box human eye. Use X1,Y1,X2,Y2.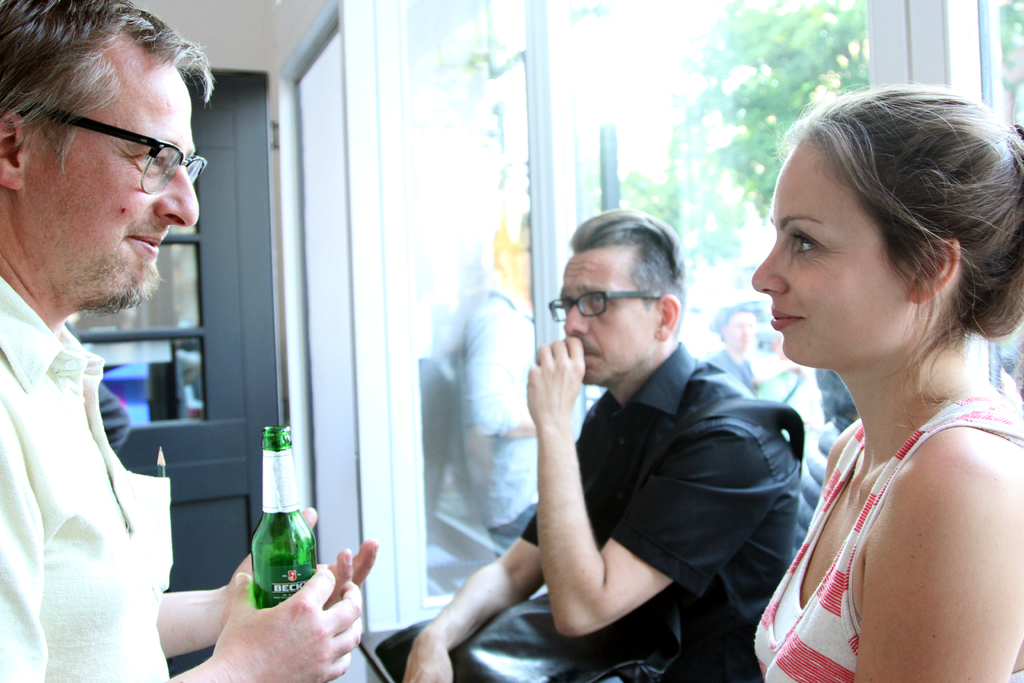
787,230,827,261.
